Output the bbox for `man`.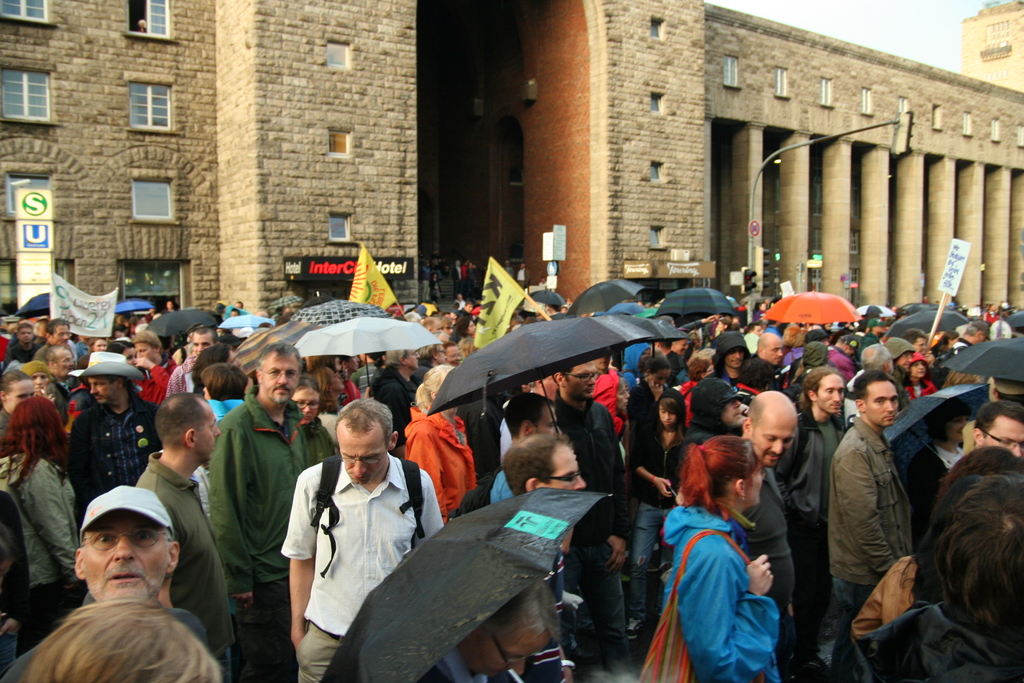
[976, 404, 1023, 456].
